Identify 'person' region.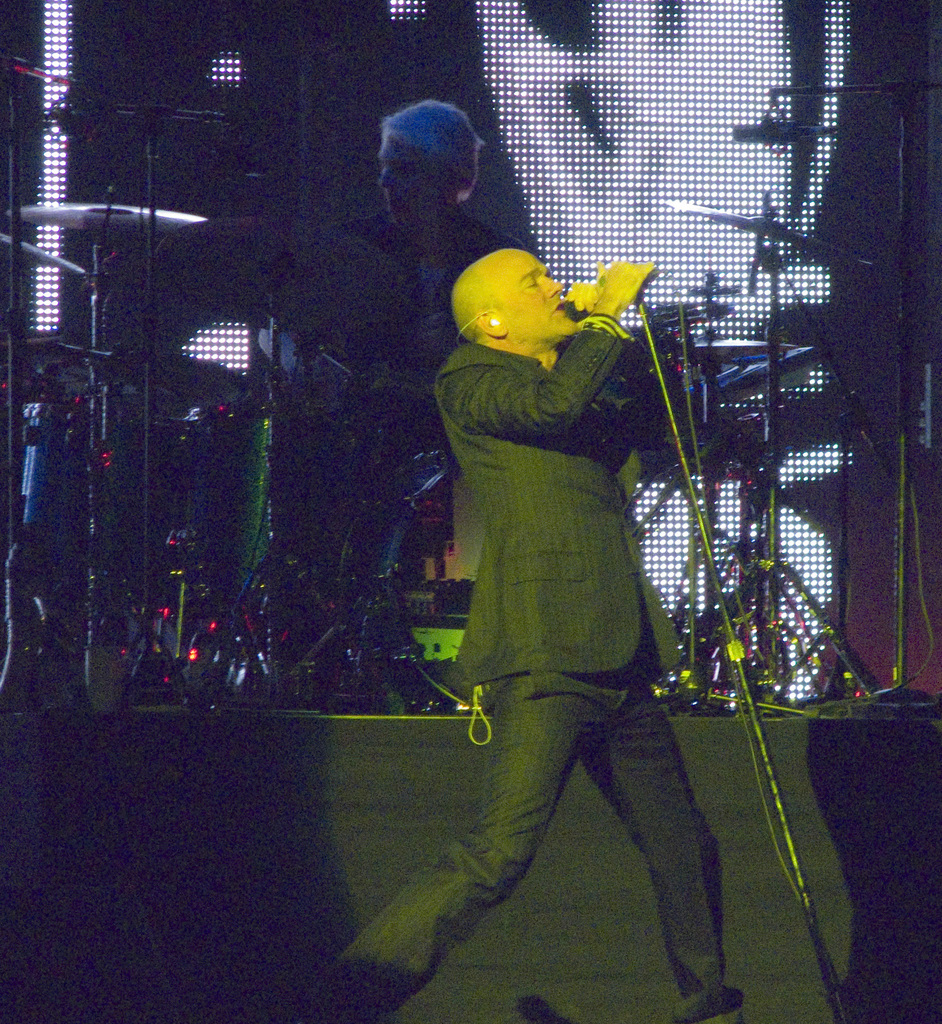
Region: region(295, 244, 745, 1023).
